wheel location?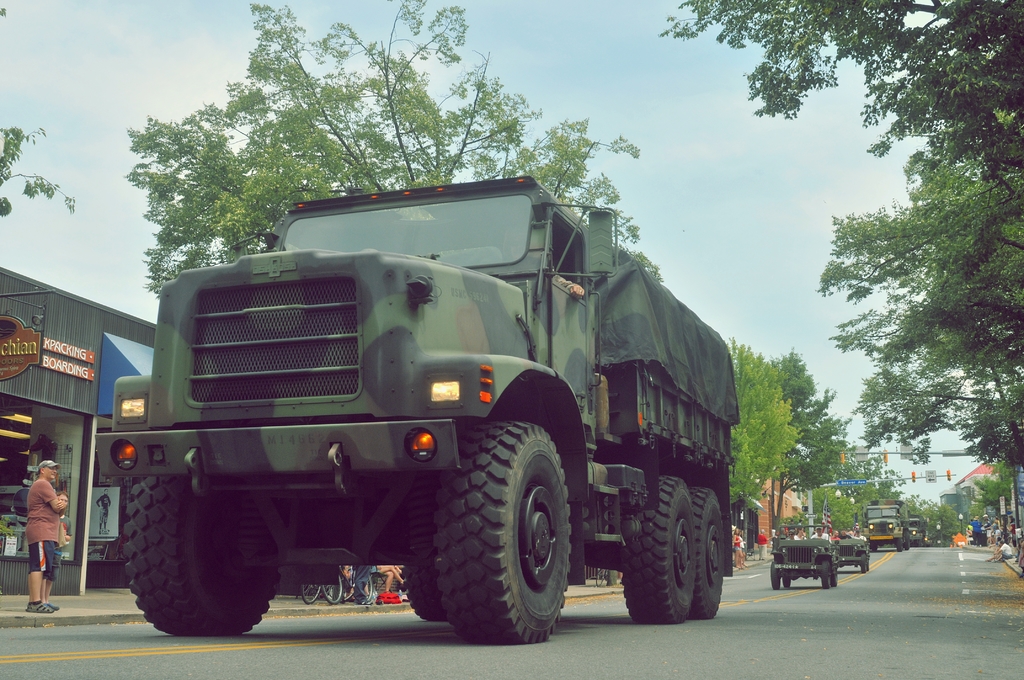
[300,584,321,605]
